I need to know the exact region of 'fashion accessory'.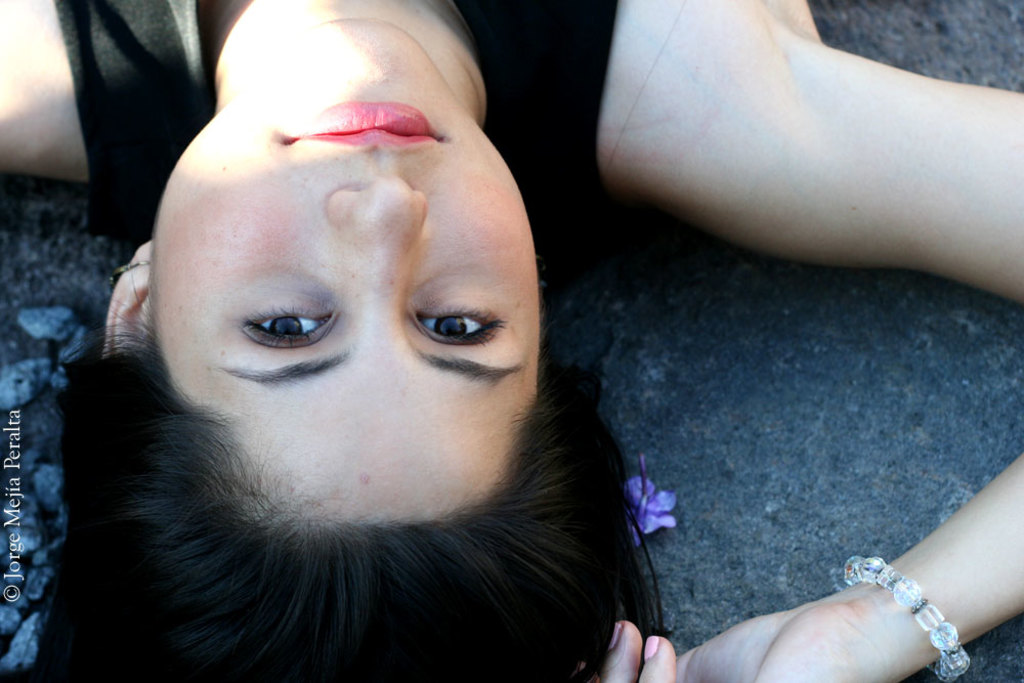
Region: 838/554/981/682.
